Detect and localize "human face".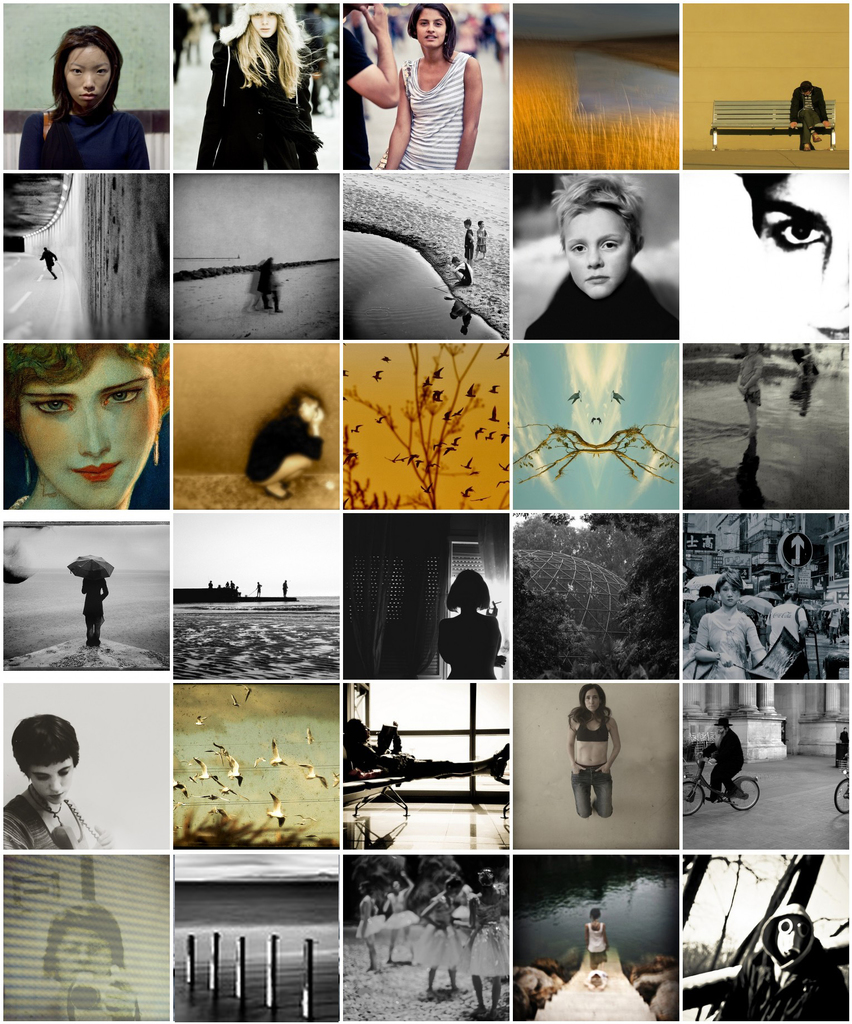
Localized at locate(29, 752, 77, 806).
